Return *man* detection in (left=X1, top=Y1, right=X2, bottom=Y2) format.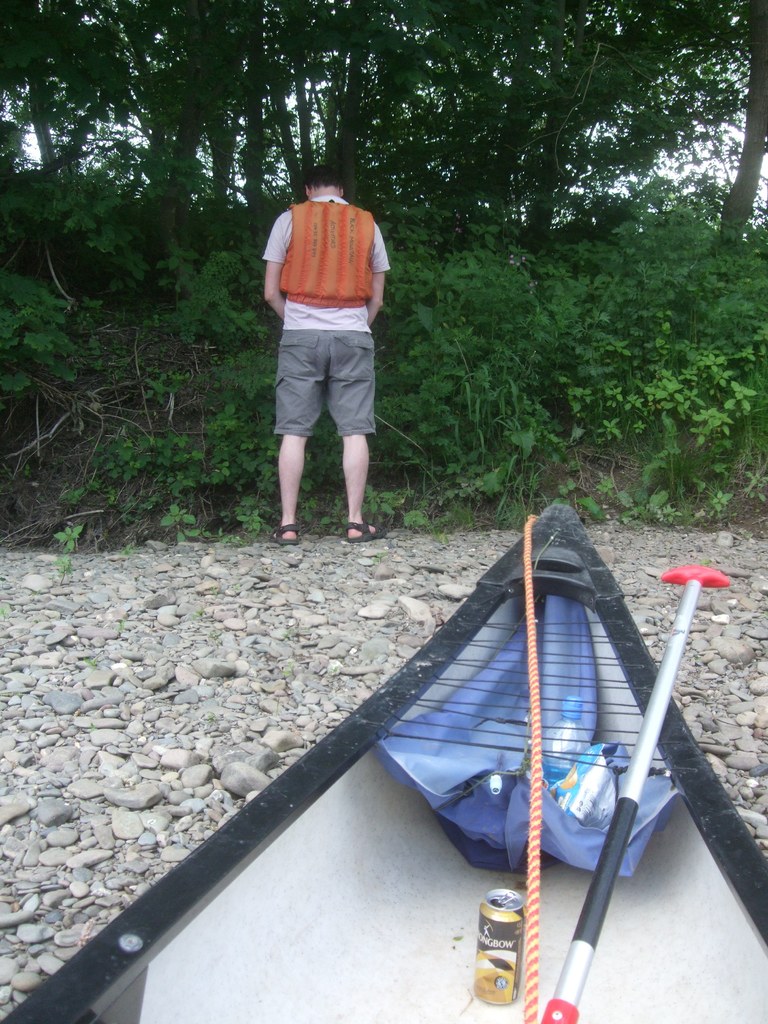
(left=260, top=161, right=390, bottom=546).
